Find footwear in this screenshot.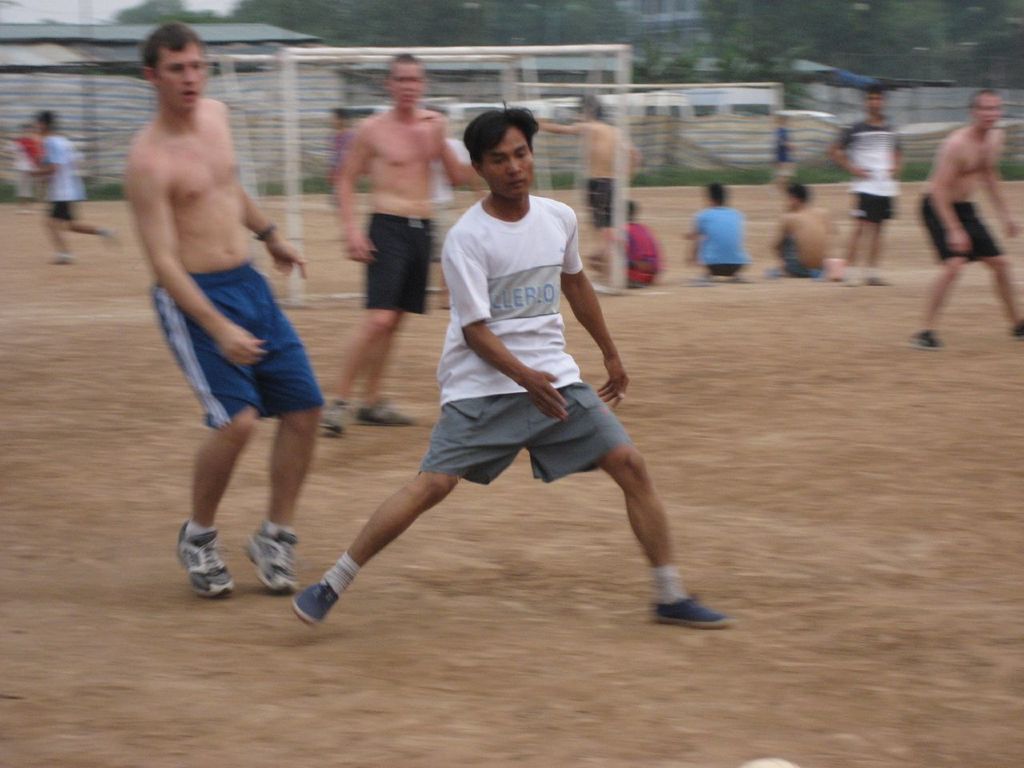
The bounding box for footwear is 162 521 241 606.
